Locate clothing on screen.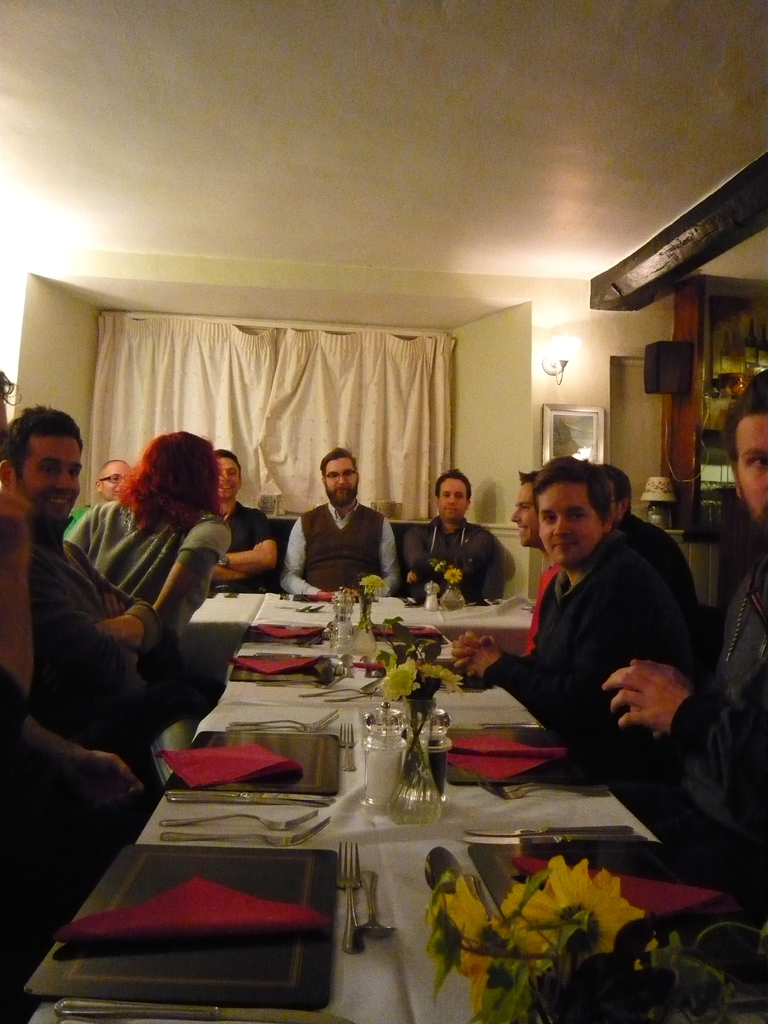
On screen at 209, 498, 276, 596.
